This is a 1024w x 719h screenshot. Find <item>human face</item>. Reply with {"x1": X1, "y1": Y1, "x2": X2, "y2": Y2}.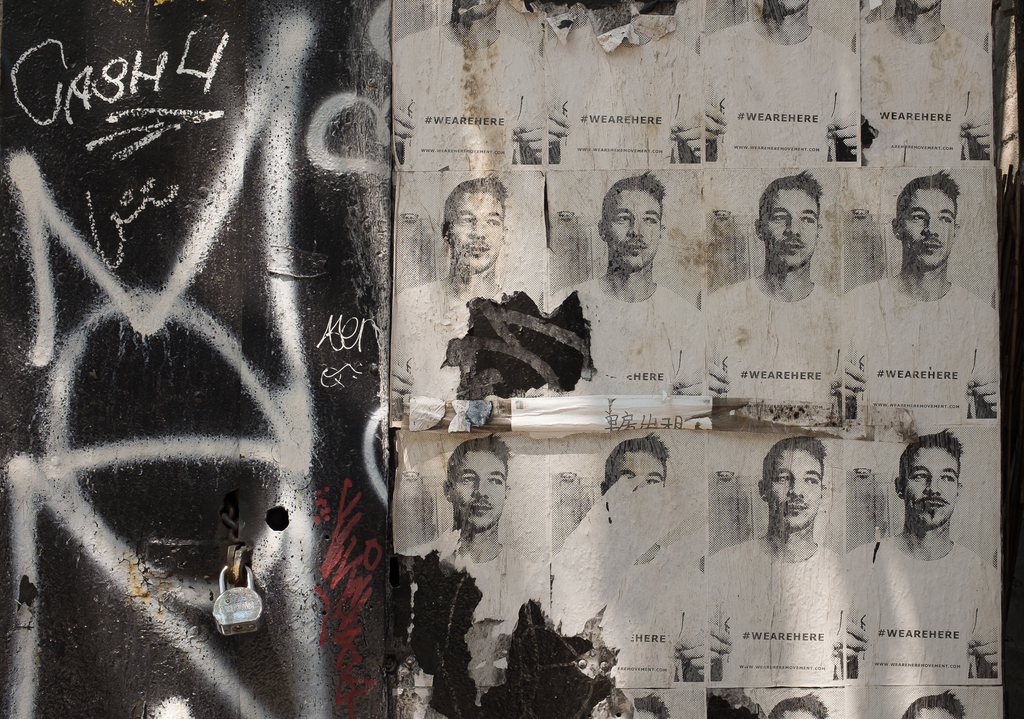
{"x1": 607, "y1": 190, "x2": 662, "y2": 268}.
